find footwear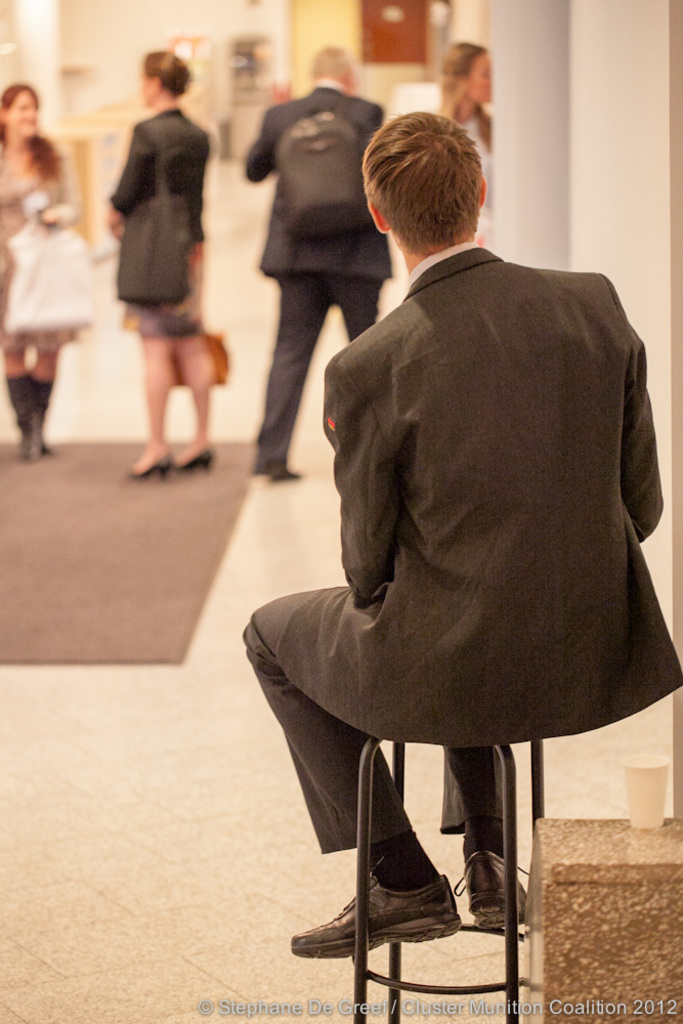
region(259, 461, 301, 482)
